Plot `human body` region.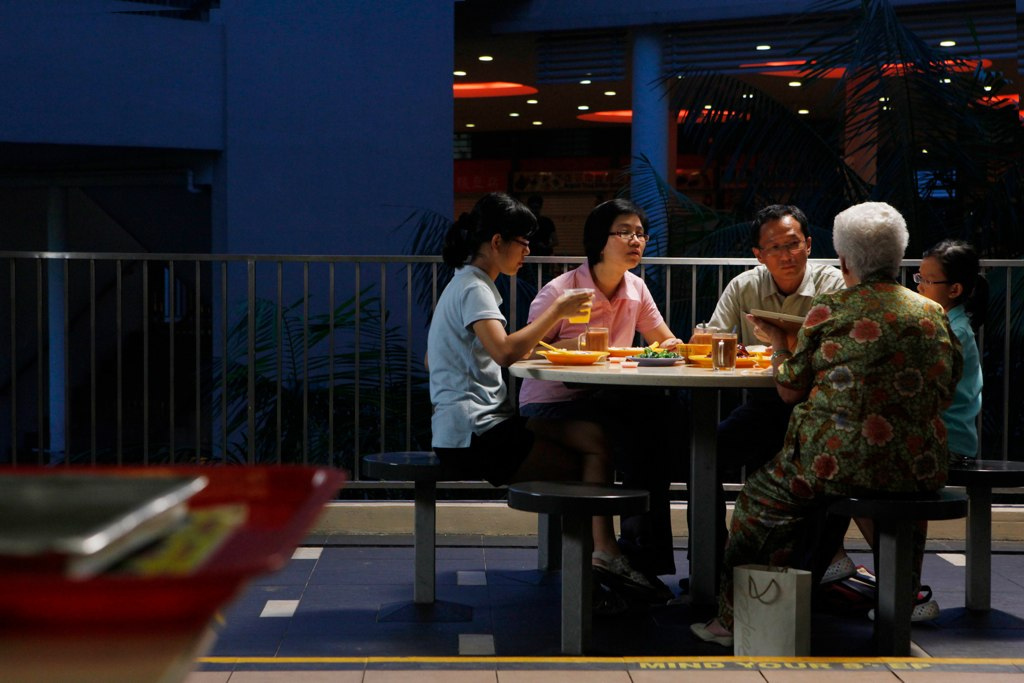
Plotted at 727/203/968/639.
